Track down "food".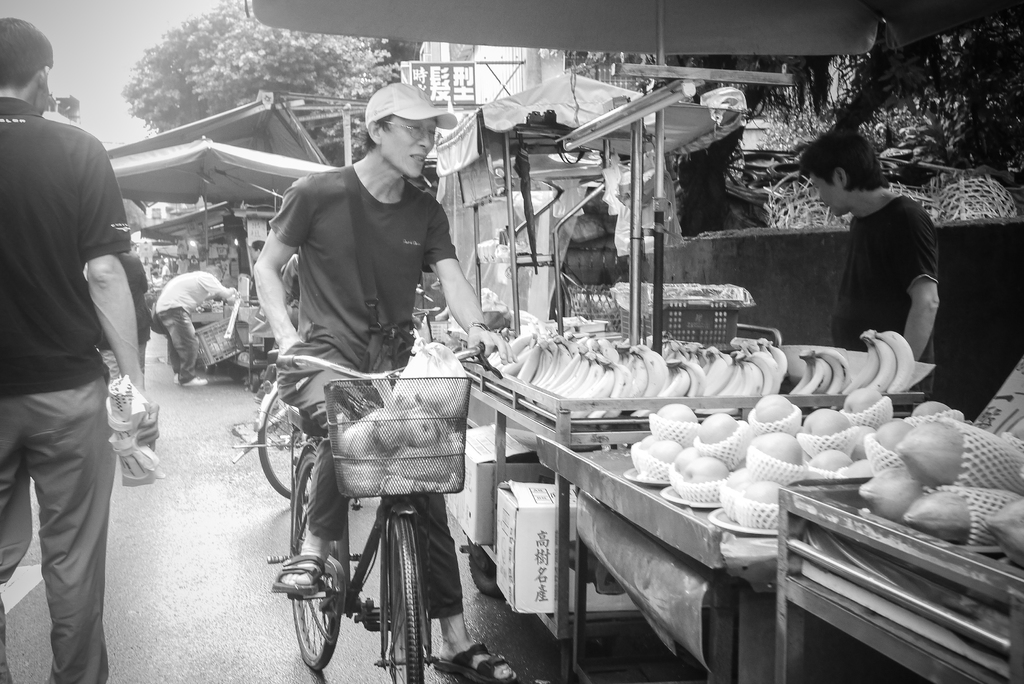
Tracked to Rect(756, 392, 794, 430).
